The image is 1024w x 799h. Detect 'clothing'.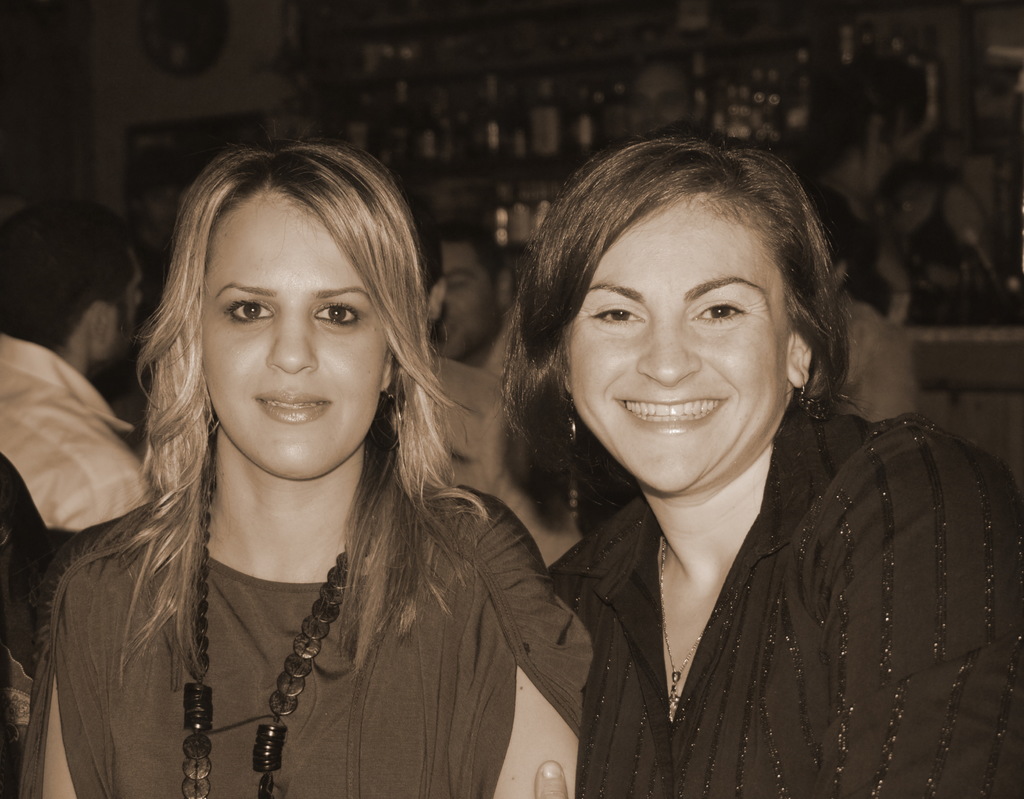
Detection: [left=406, top=344, right=508, bottom=513].
